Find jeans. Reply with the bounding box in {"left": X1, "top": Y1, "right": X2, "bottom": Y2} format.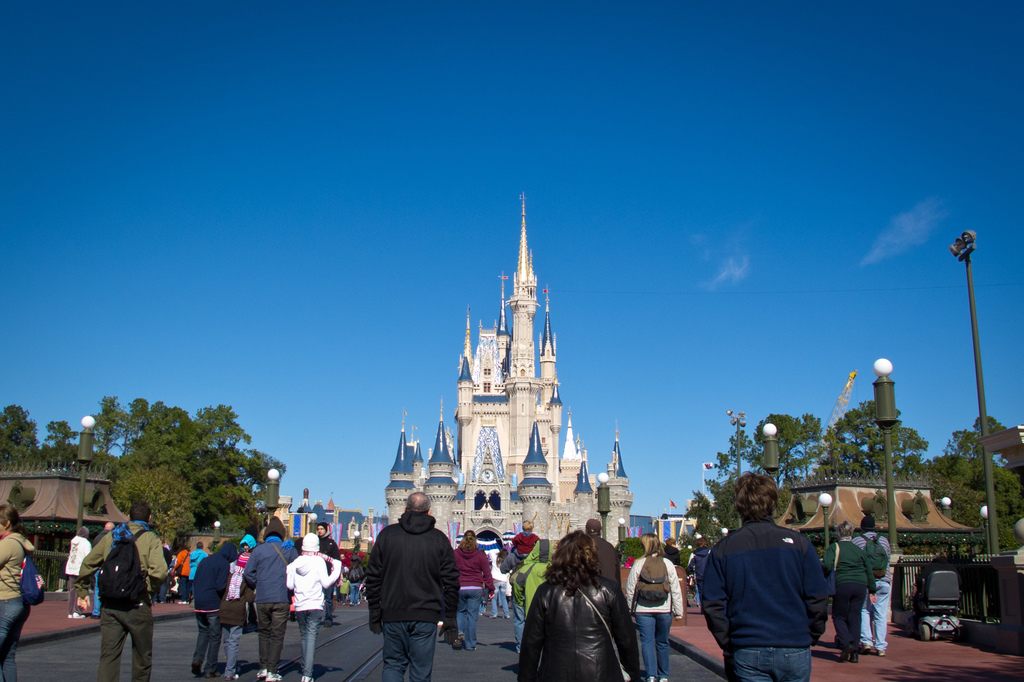
{"left": 261, "top": 605, "right": 286, "bottom": 670}.
